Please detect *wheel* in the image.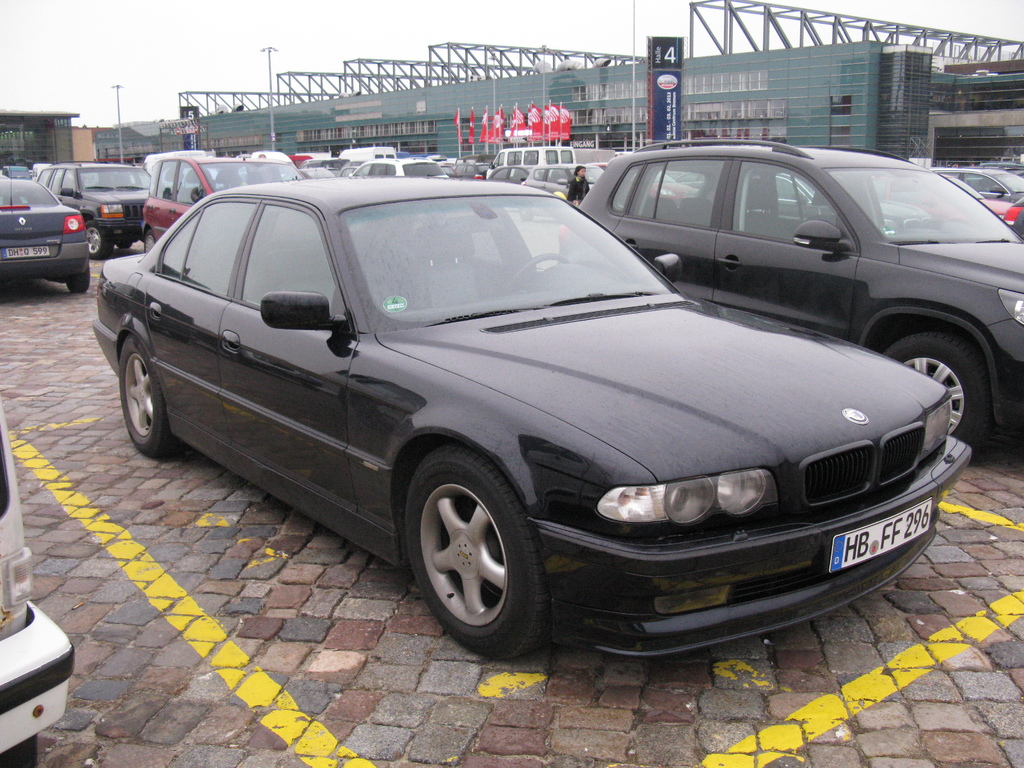
left=881, top=332, right=995, bottom=454.
